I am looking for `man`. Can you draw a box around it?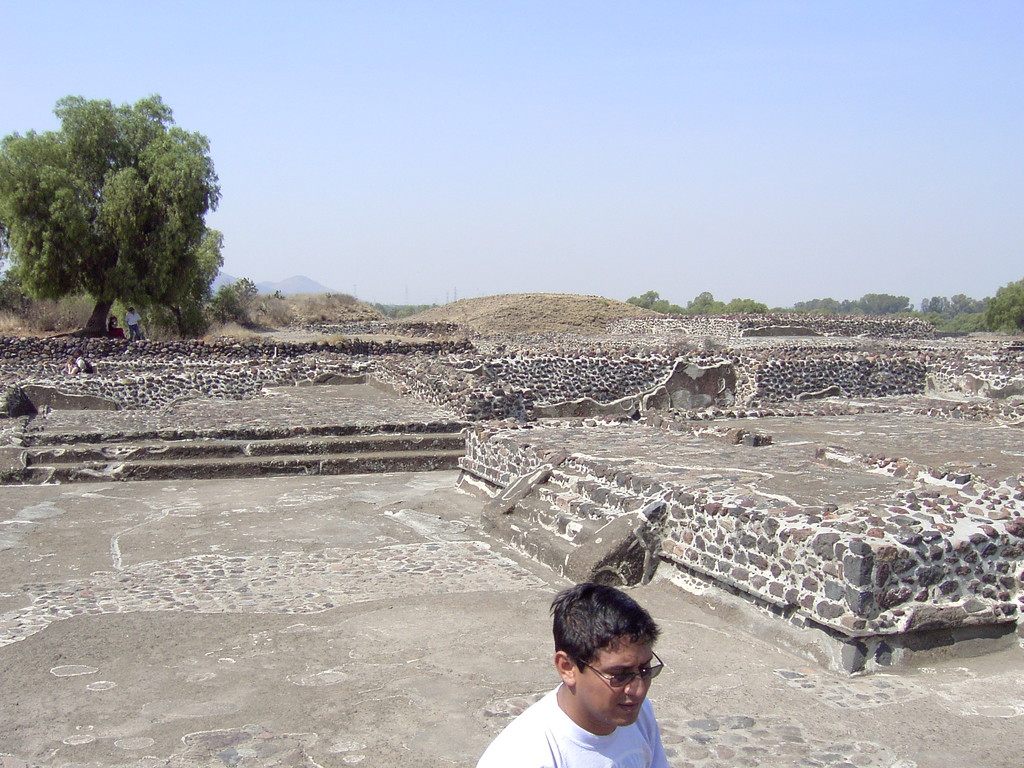
Sure, the bounding box is {"left": 488, "top": 604, "right": 700, "bottom": 767}.
